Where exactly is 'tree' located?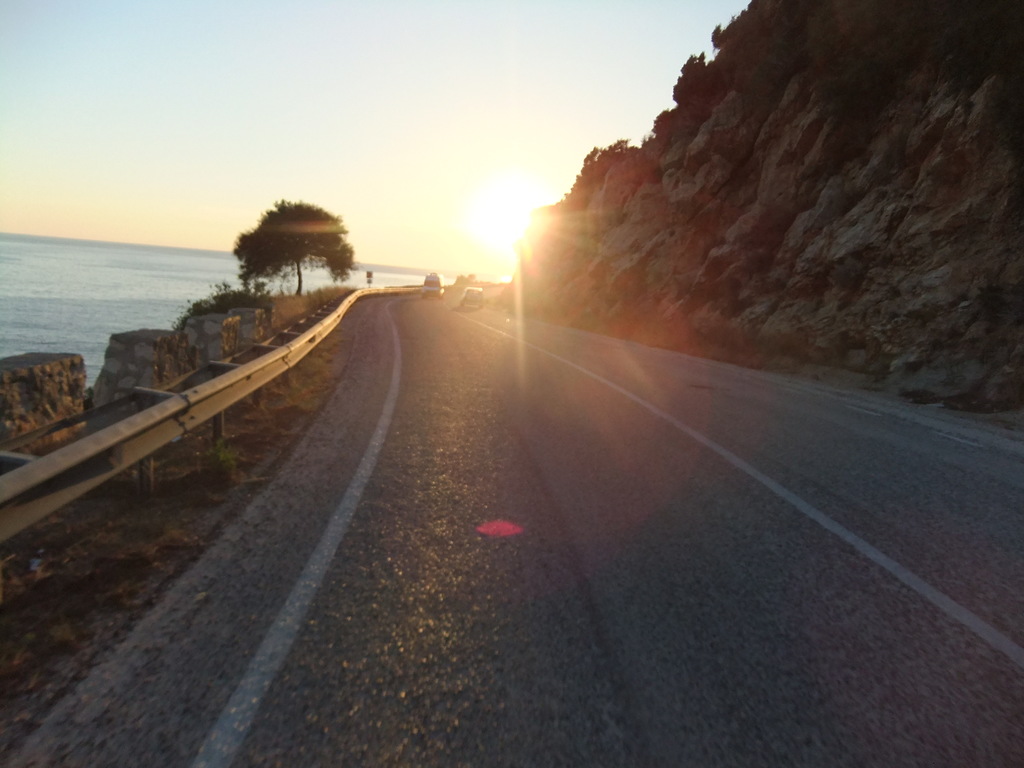
Its bounding box is [left=252, top=191, right=358, bottom=327].
